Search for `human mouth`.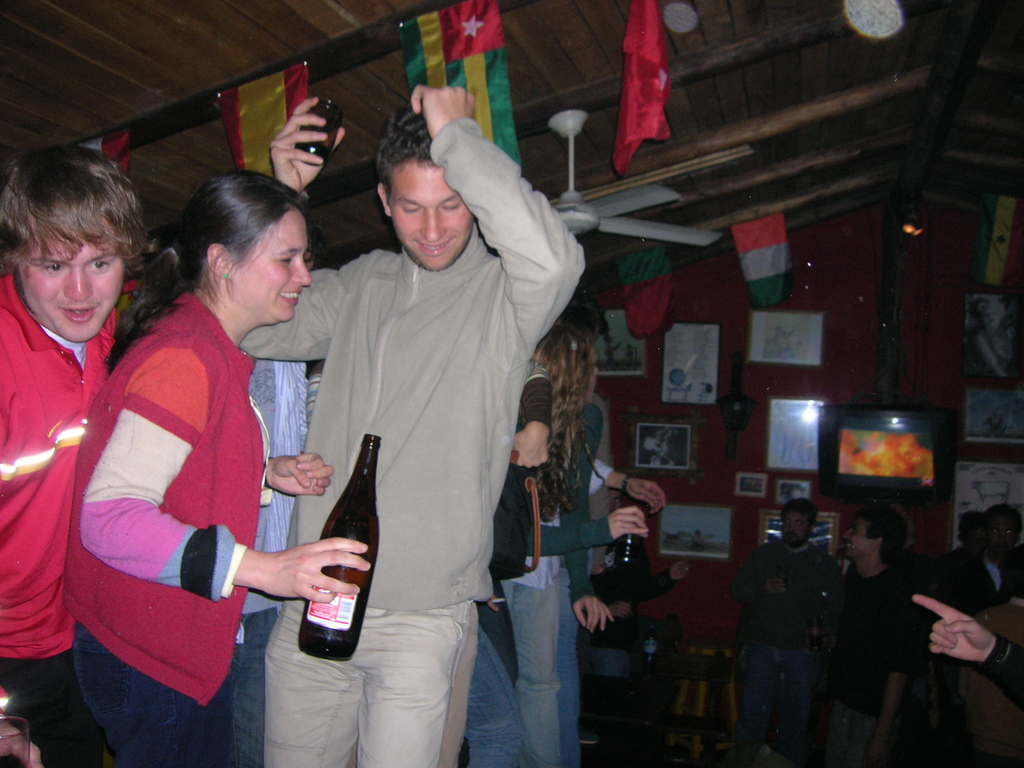
Found at (276, 289, 303, 305).
